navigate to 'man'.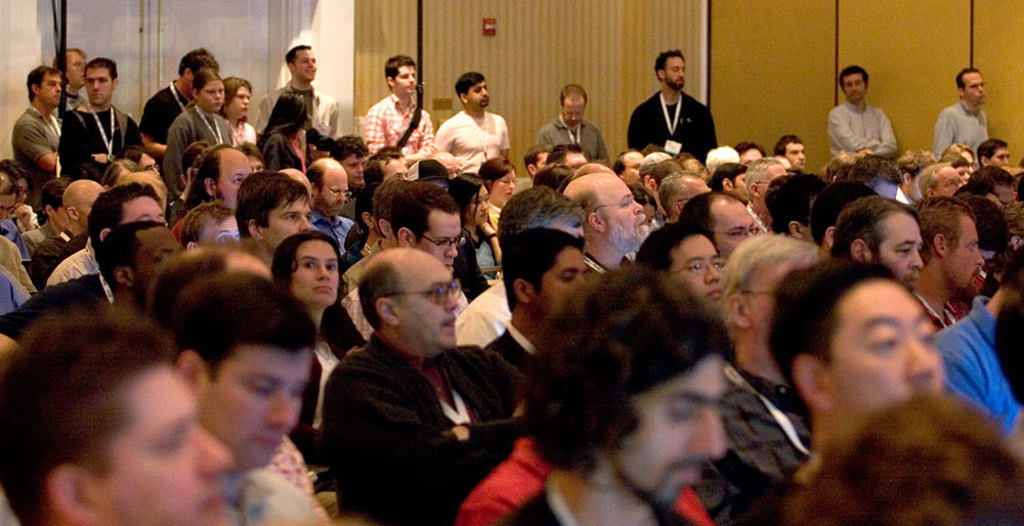
Navigation target: rect(434, 150, 461, 180).
